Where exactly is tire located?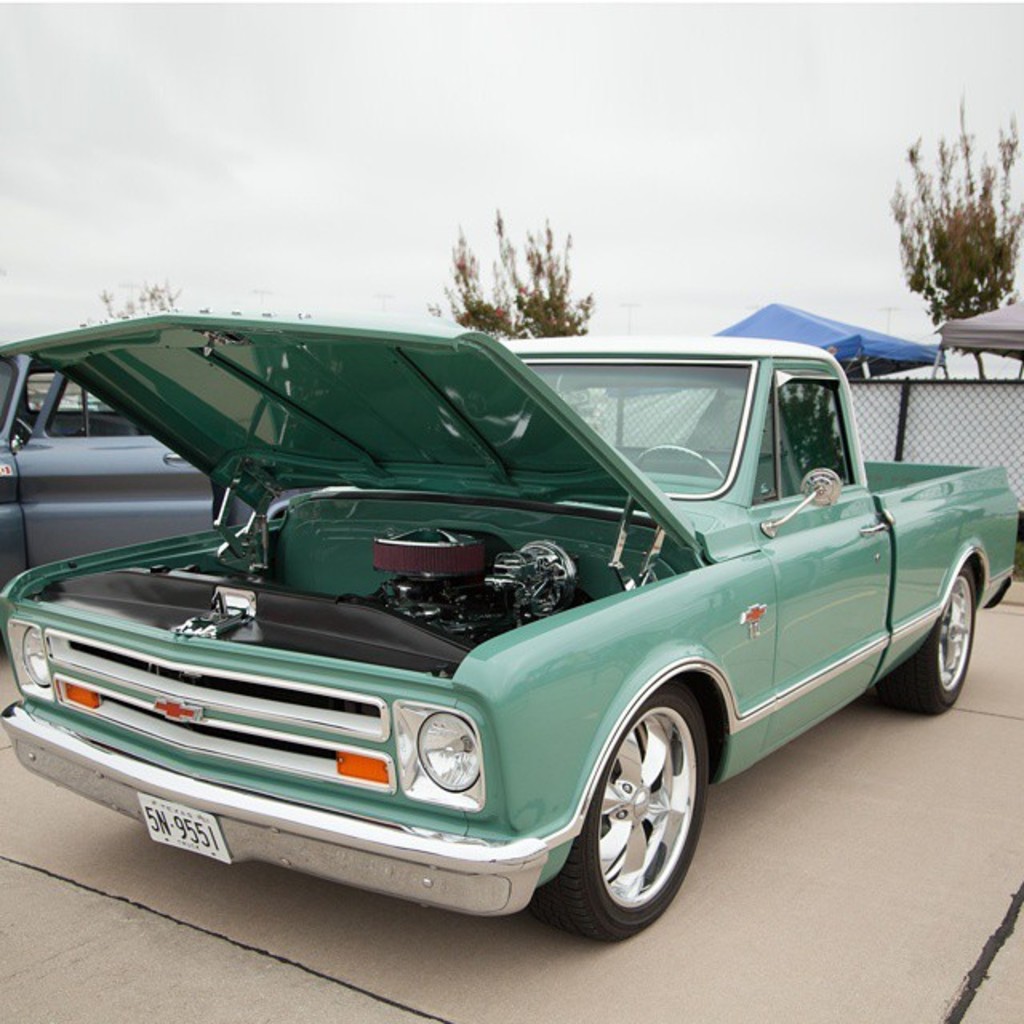
Its bounding box is pyautogui.locateOnScreen(550, 677, 718, 944).
